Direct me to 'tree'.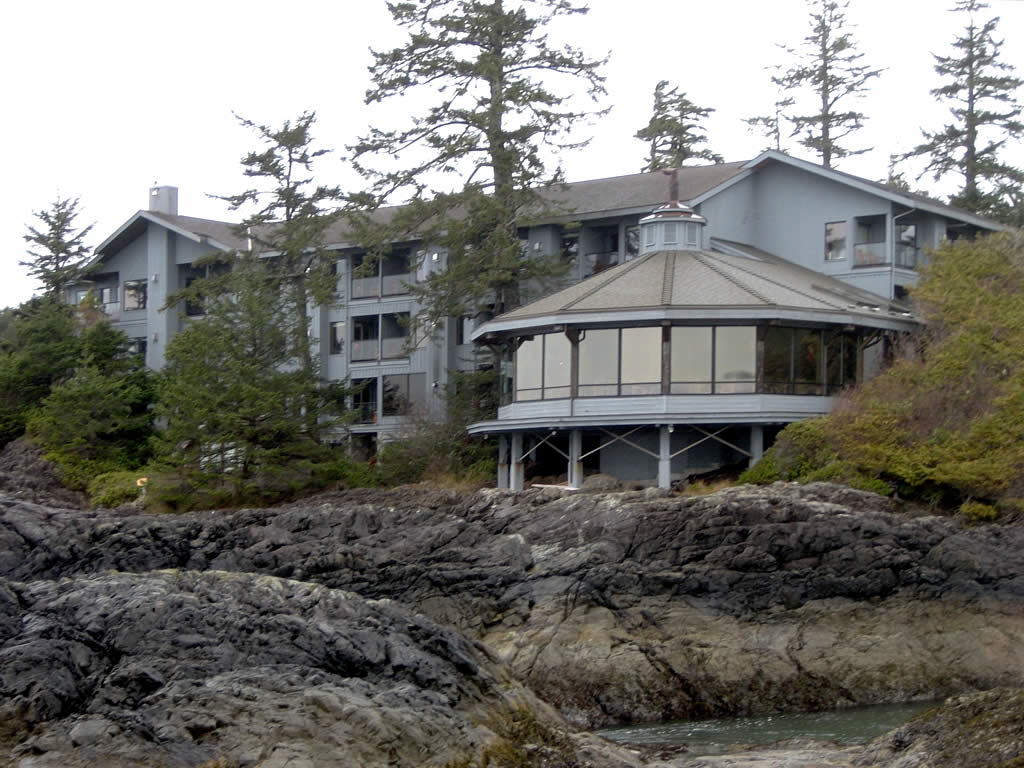
Direction: (left=881, top=0, right=1023, bottom=230).
